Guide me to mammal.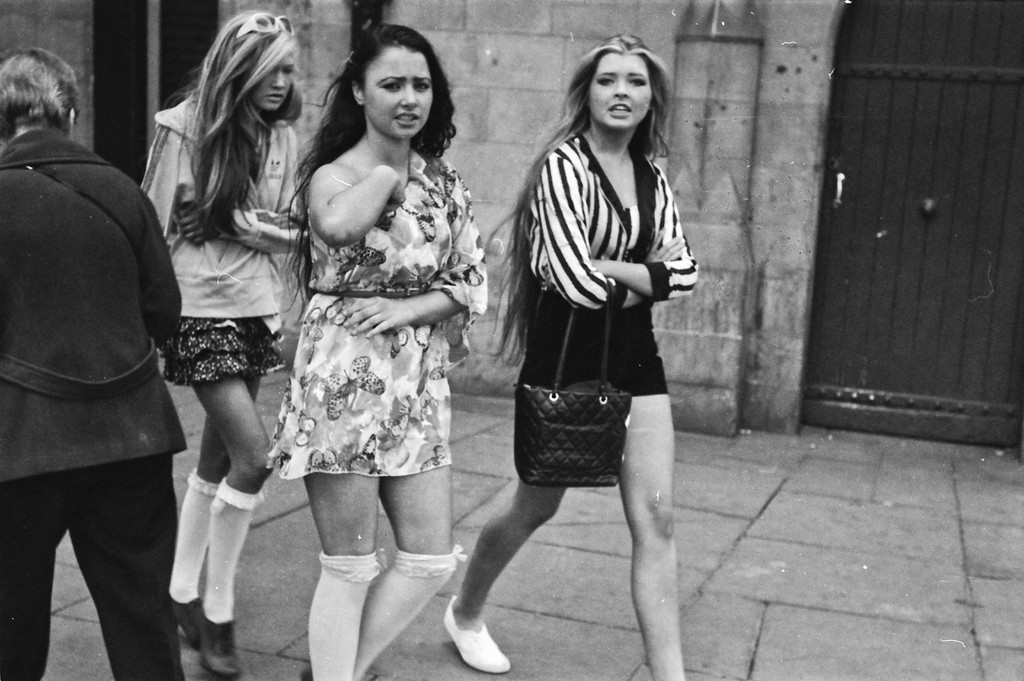
Guidance: {"x1": 264, "y1": 24, "x2": 483, "y2": 680}.
